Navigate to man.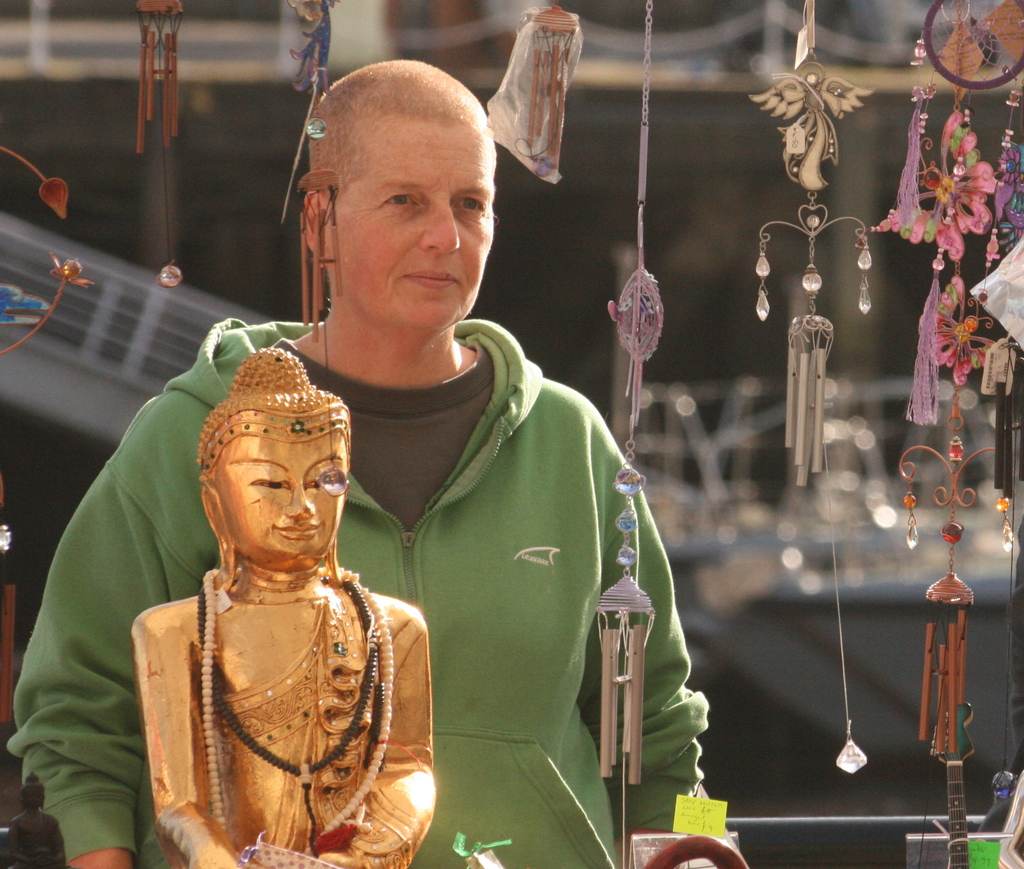
Navigation target: box=[136, 346, 435, 868].
